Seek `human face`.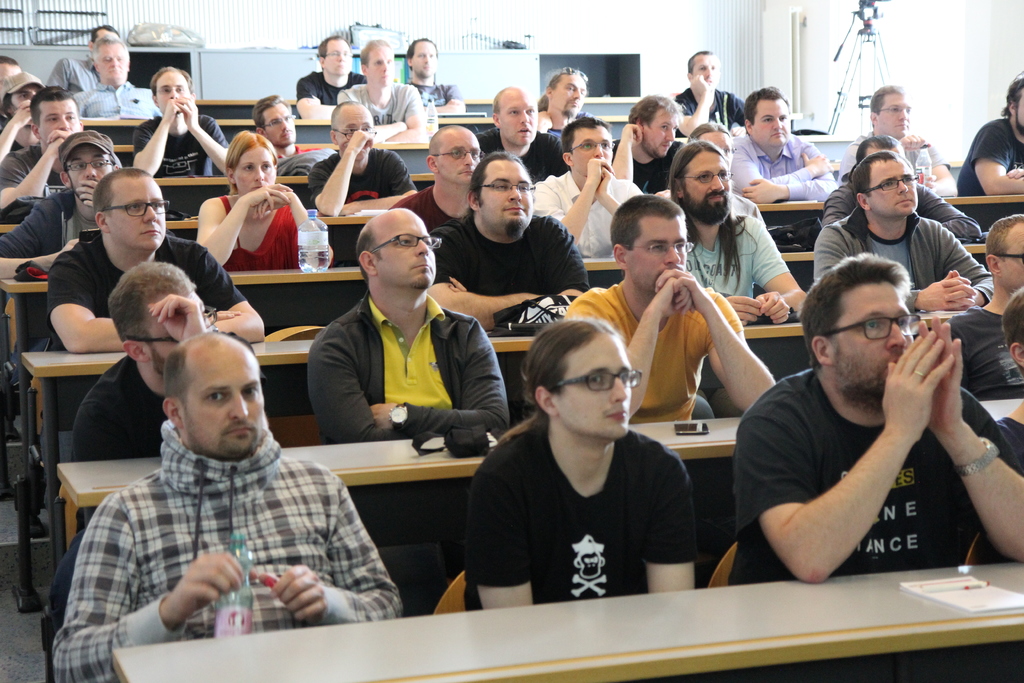
pyautogui.locateOnScreen(547, 73, 589, 112).
